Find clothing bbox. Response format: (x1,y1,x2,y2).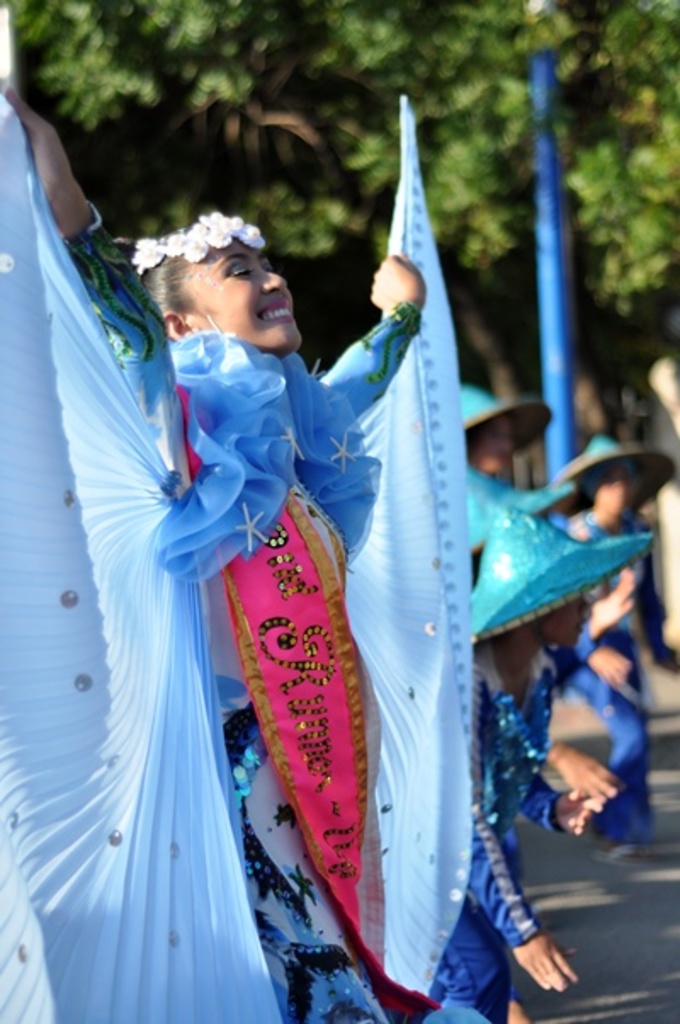
(564,510,668,845).
